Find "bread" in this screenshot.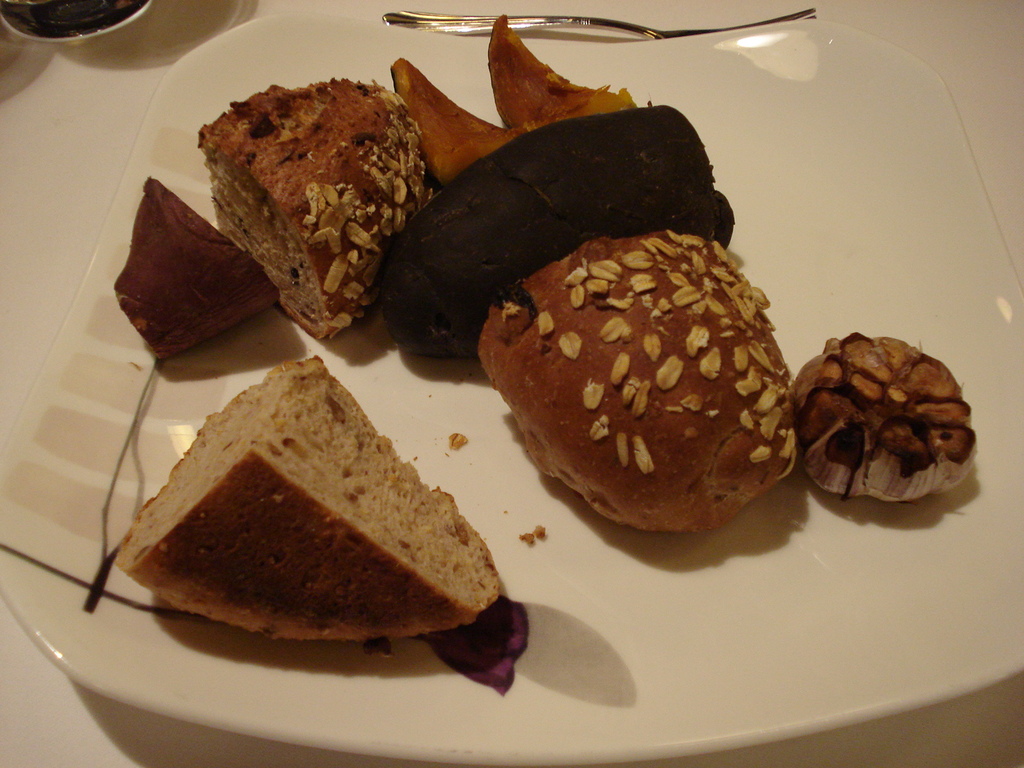
The bounding box for "bread" is select_region(198, 77, 433, 342).
